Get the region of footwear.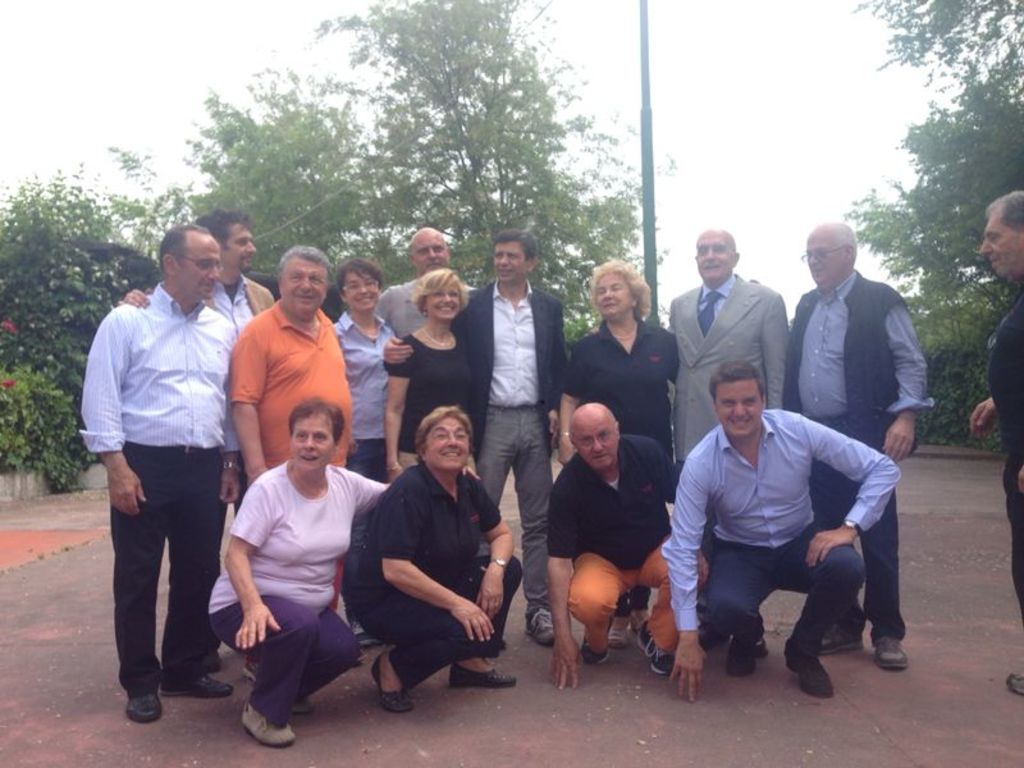
box=[448, 669, 516, 687].
